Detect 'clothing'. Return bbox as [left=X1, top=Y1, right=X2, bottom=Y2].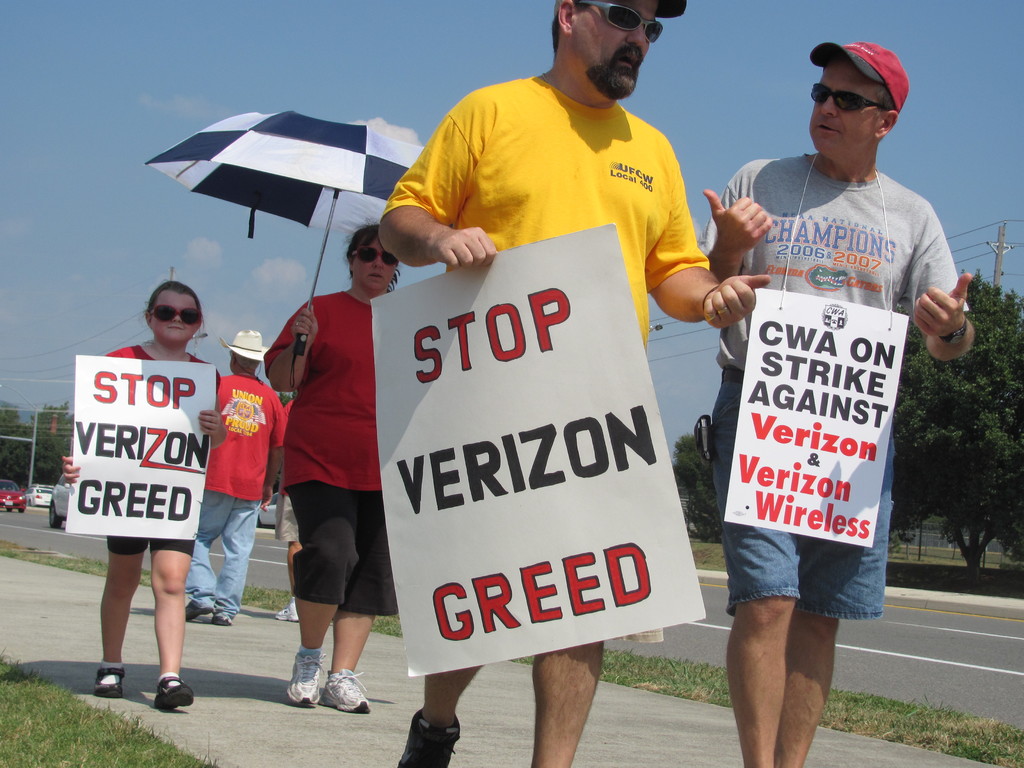
[left=108, top=539, right=195, bottom=561].
